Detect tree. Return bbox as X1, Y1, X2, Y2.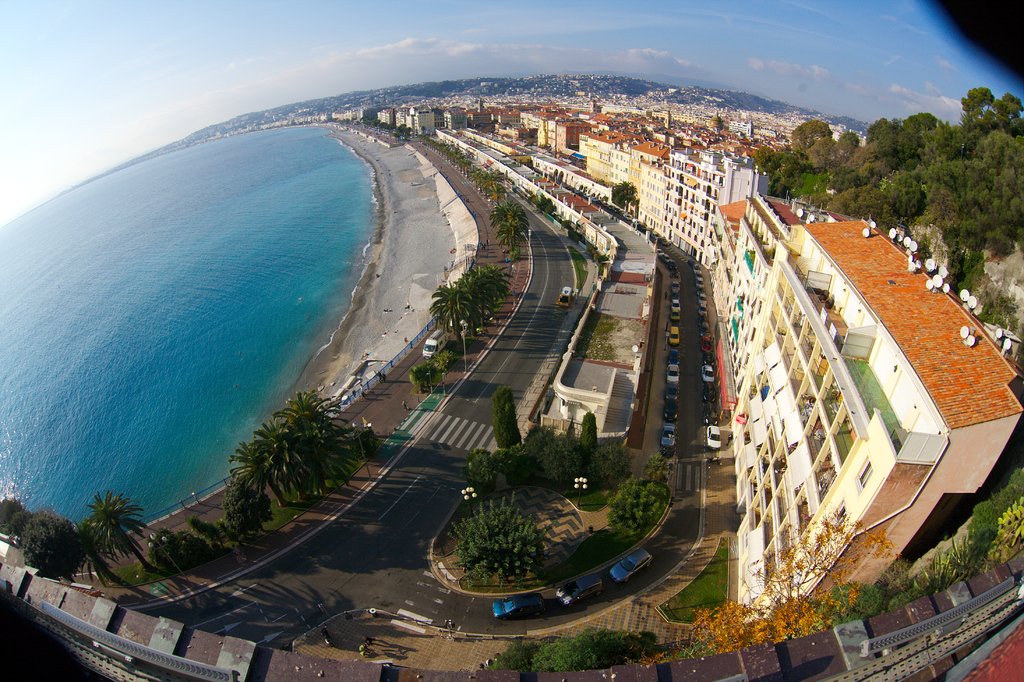
426, 277, 479, 343.
